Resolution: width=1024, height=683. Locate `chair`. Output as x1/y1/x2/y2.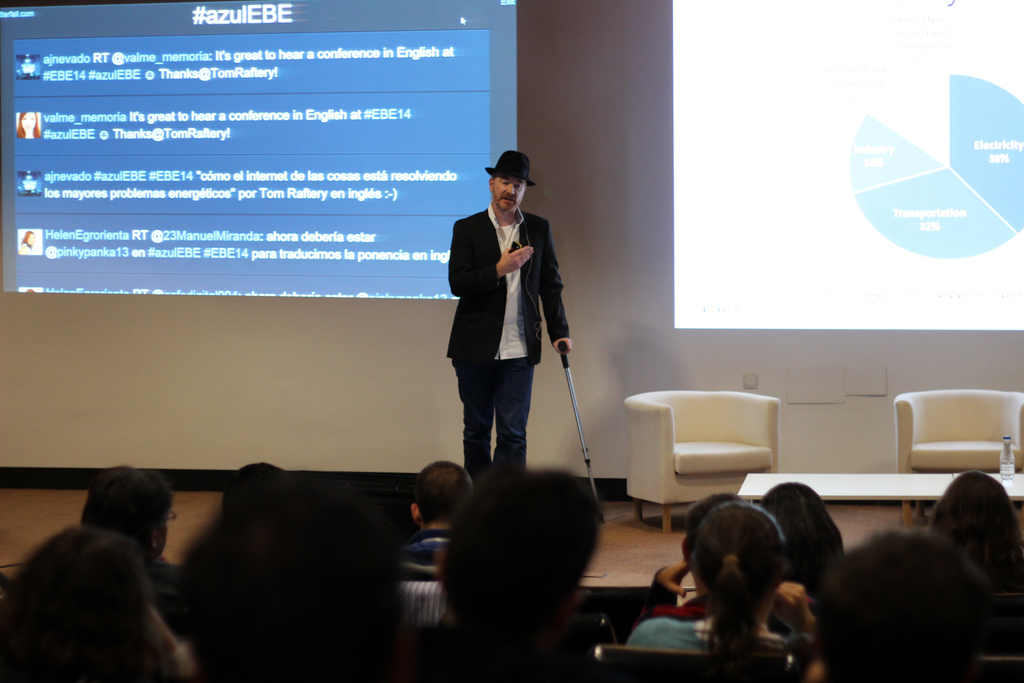
895/388/1023/530.
